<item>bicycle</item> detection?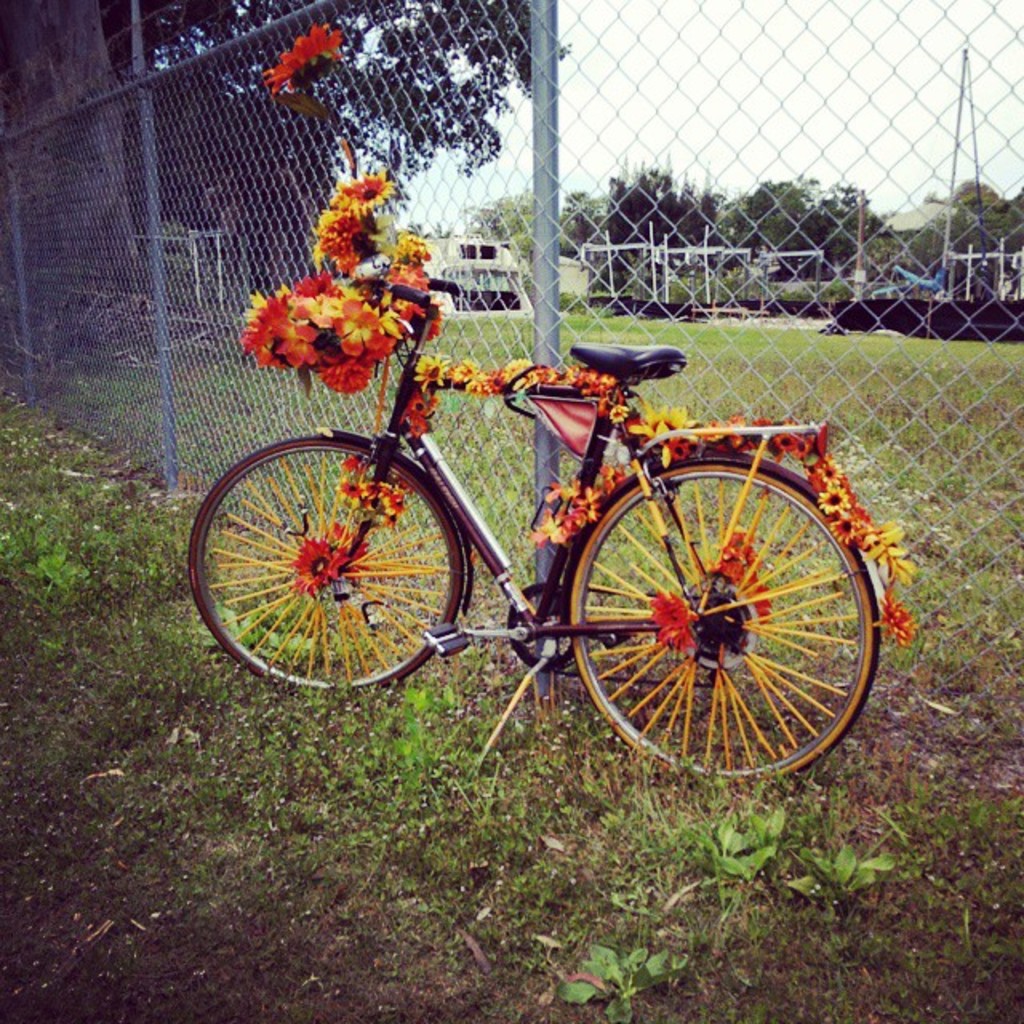
[x1=195, y1=318, x2=968, y2=762]
